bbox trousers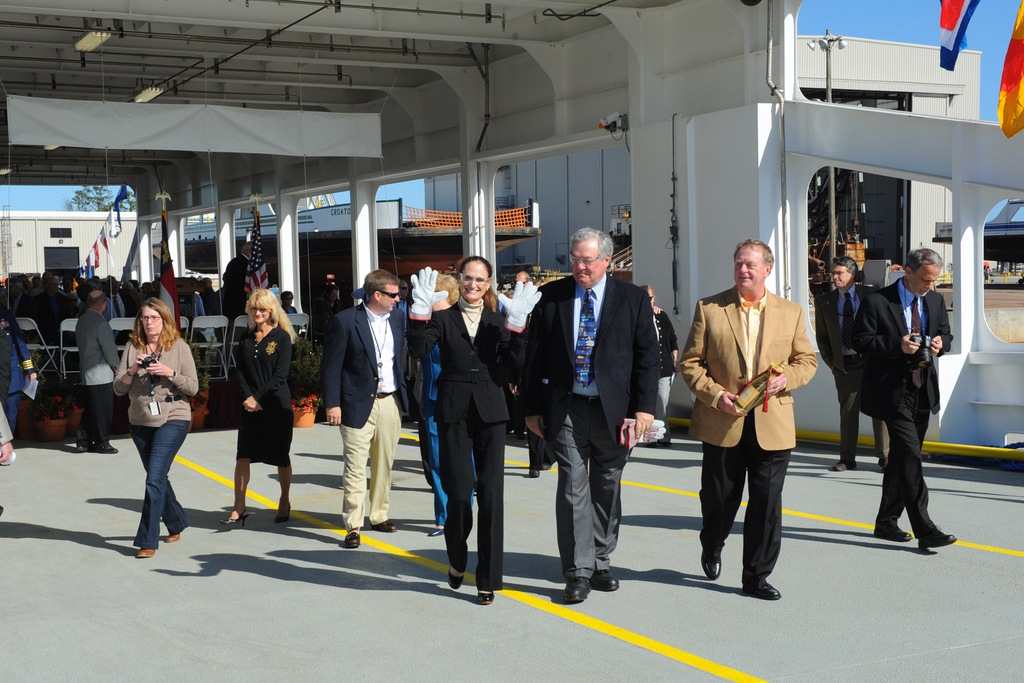
<region>695, 401, 792, 582</region>
